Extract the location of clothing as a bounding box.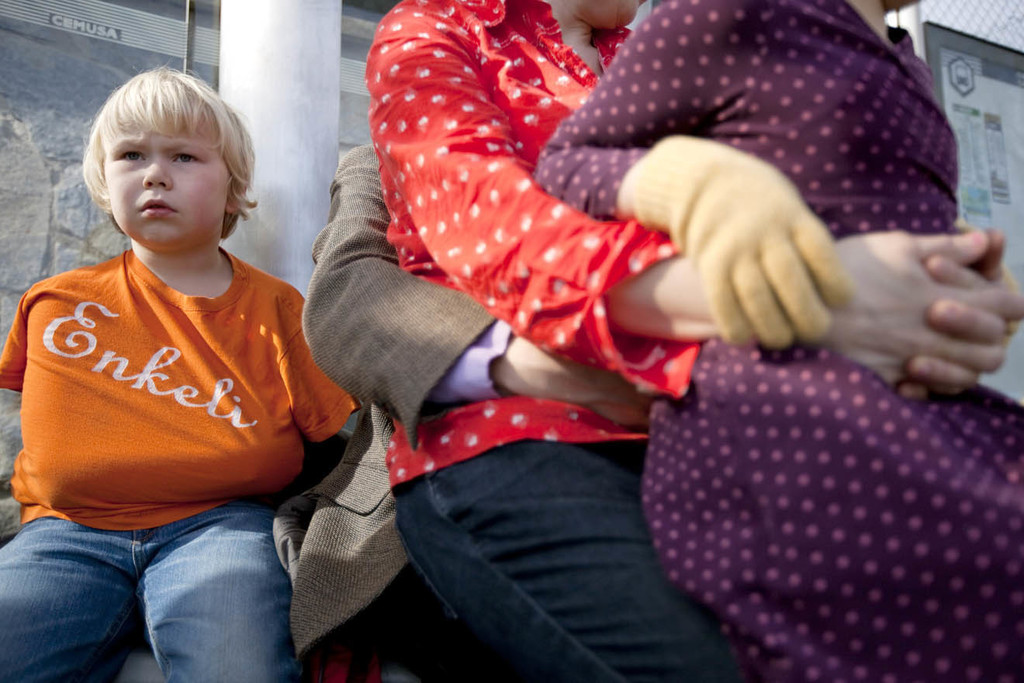
[left=364, top=0, right=757, bottom=682].
